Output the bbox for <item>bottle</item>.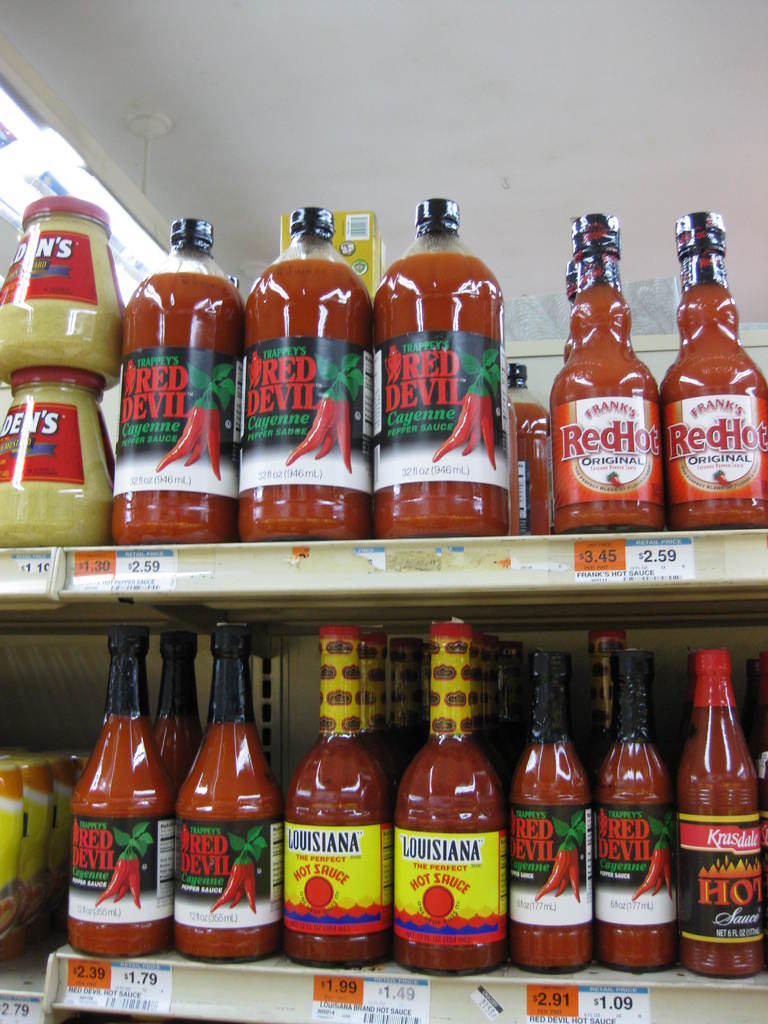
box(285, 623, 383, 966).
